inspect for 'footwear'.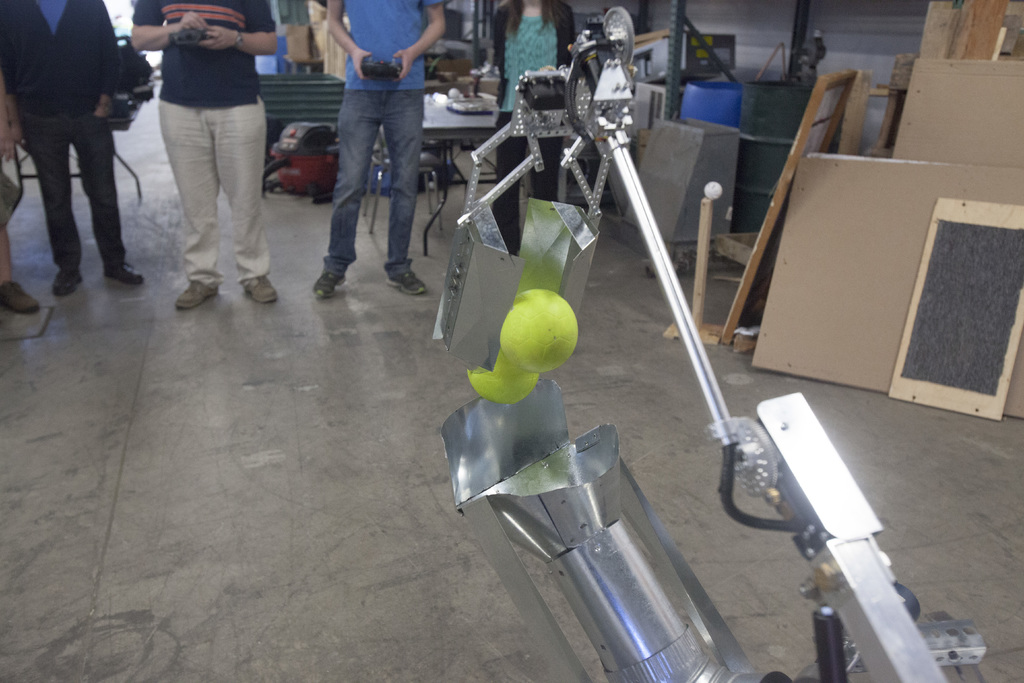
Inspection: [312, 270, 344, 304].
